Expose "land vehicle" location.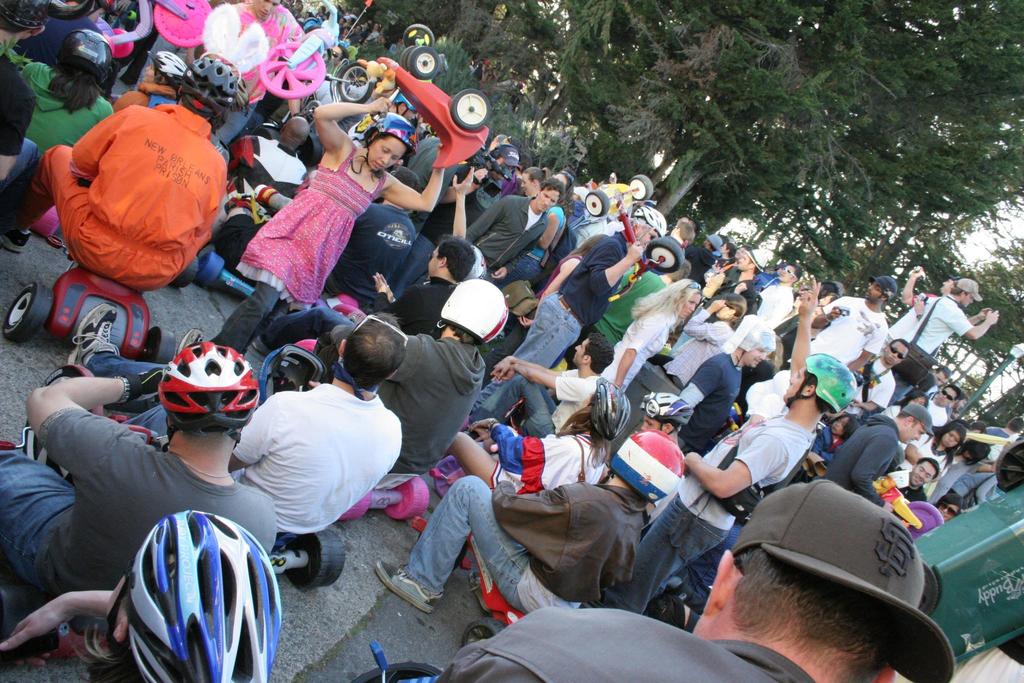
Exposed at <box>584,178,687,295</box>.
